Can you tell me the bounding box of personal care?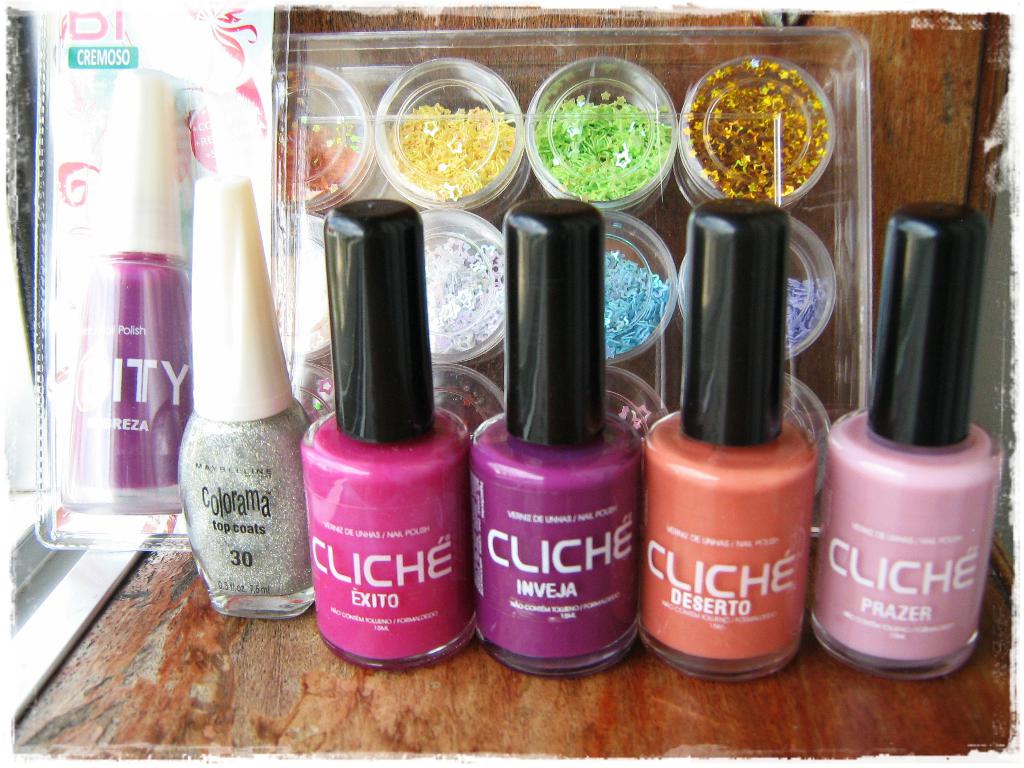
(826, 201, 1002, 677).
